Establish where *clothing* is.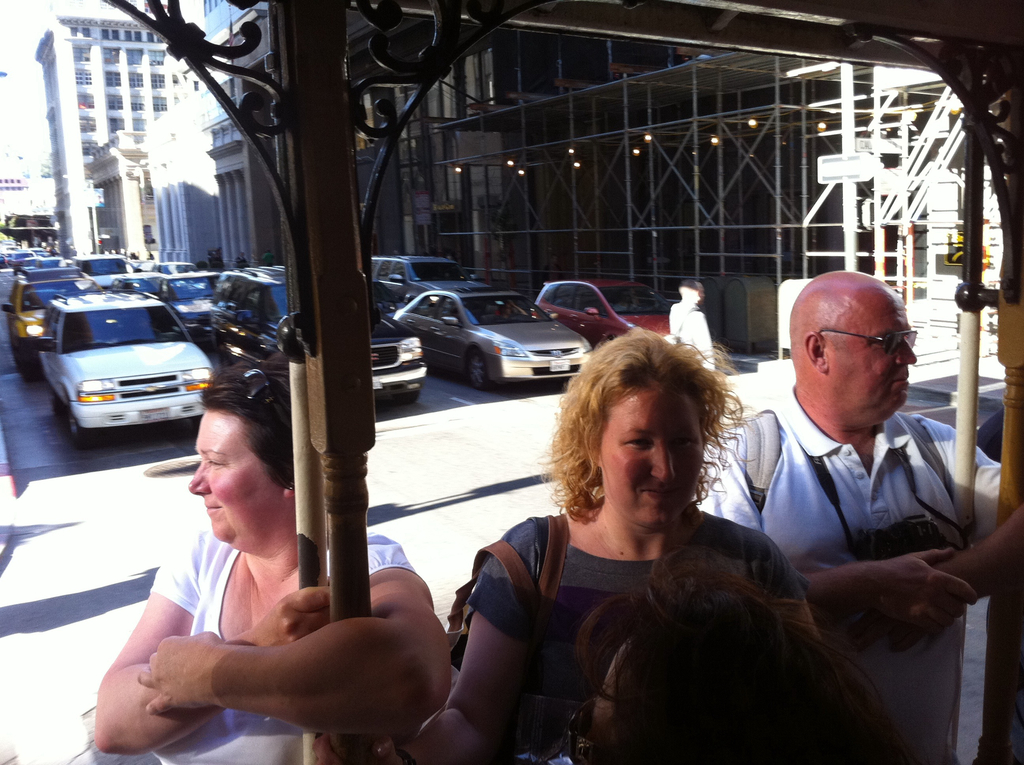
Established at Rect(700, 385, 1004, 764).
